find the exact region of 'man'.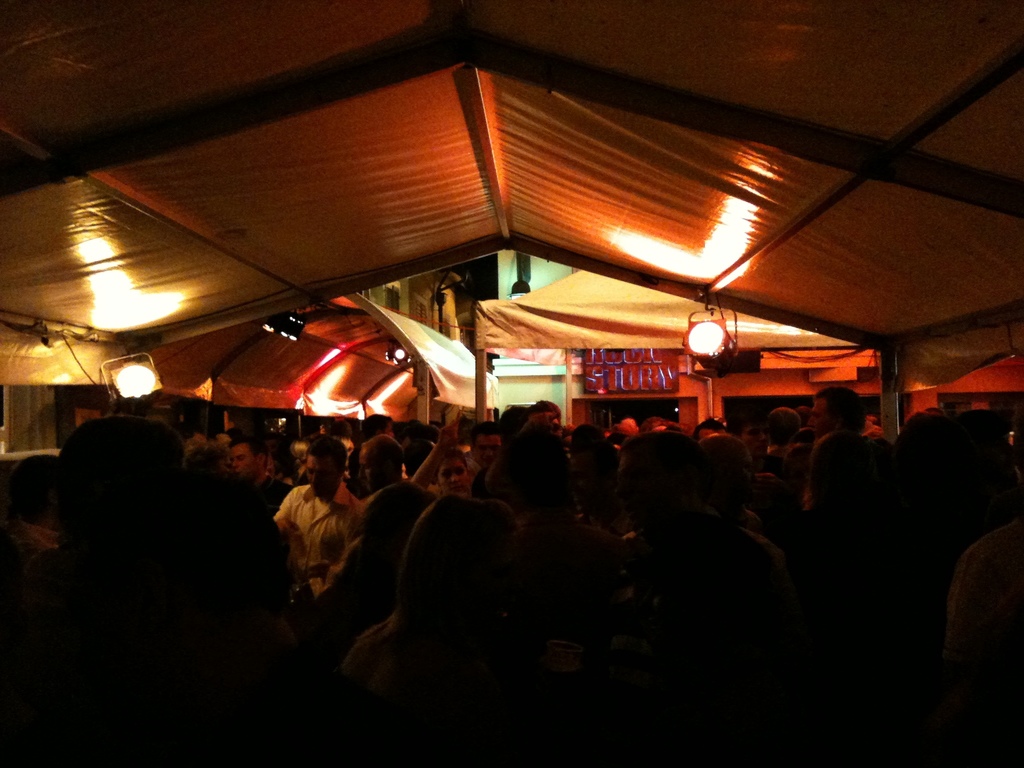
Exact region: box(226, 436, 296, 512).
